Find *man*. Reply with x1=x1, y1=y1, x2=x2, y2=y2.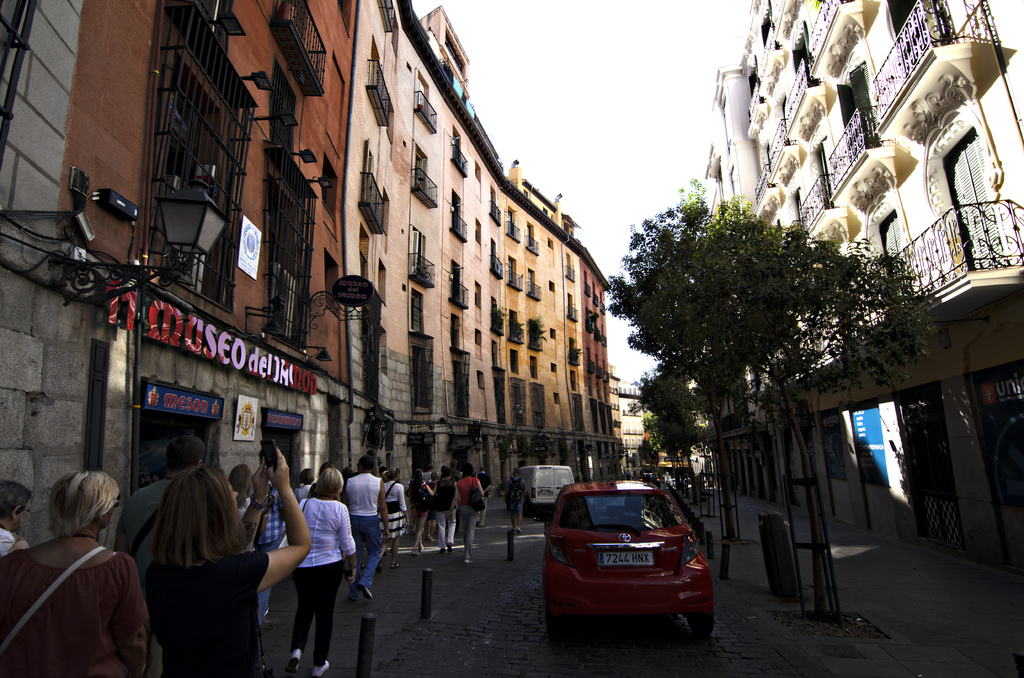
x1=347, y1=449, x2=385, y2=592.
